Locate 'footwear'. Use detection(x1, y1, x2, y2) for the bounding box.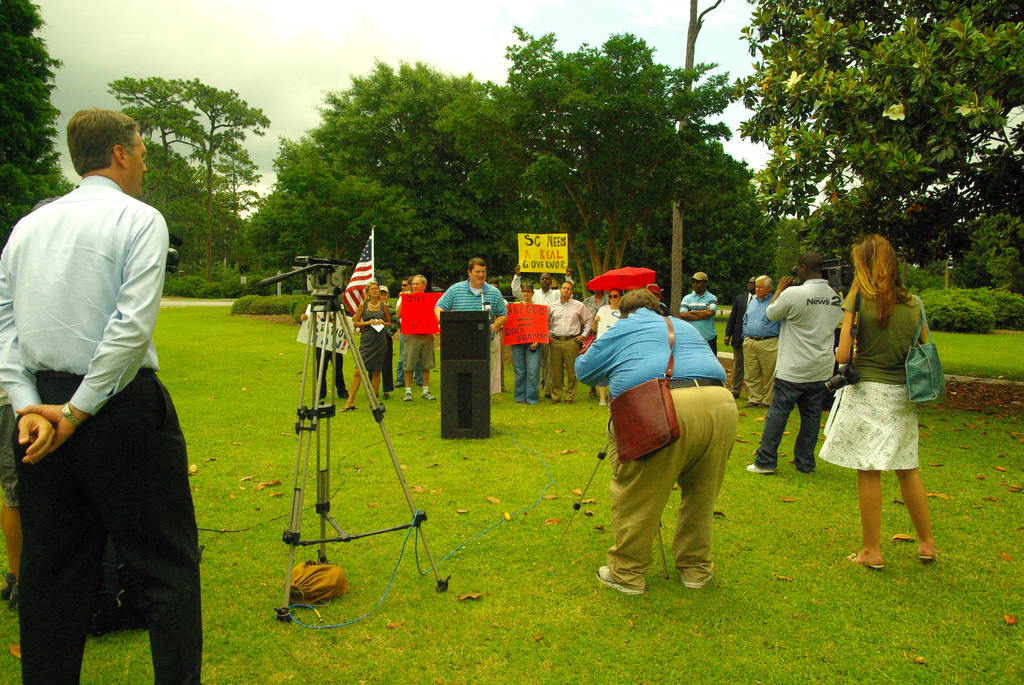
detection(404, 393, 413, 403).
